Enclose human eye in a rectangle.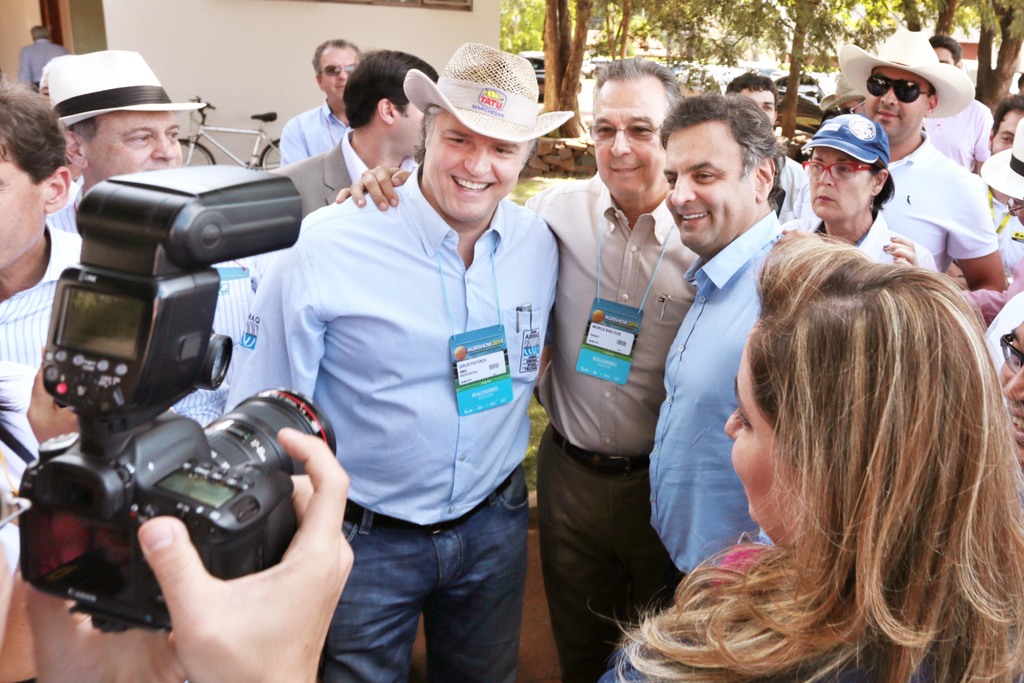
l=689, t=167, r=723, b=180.
